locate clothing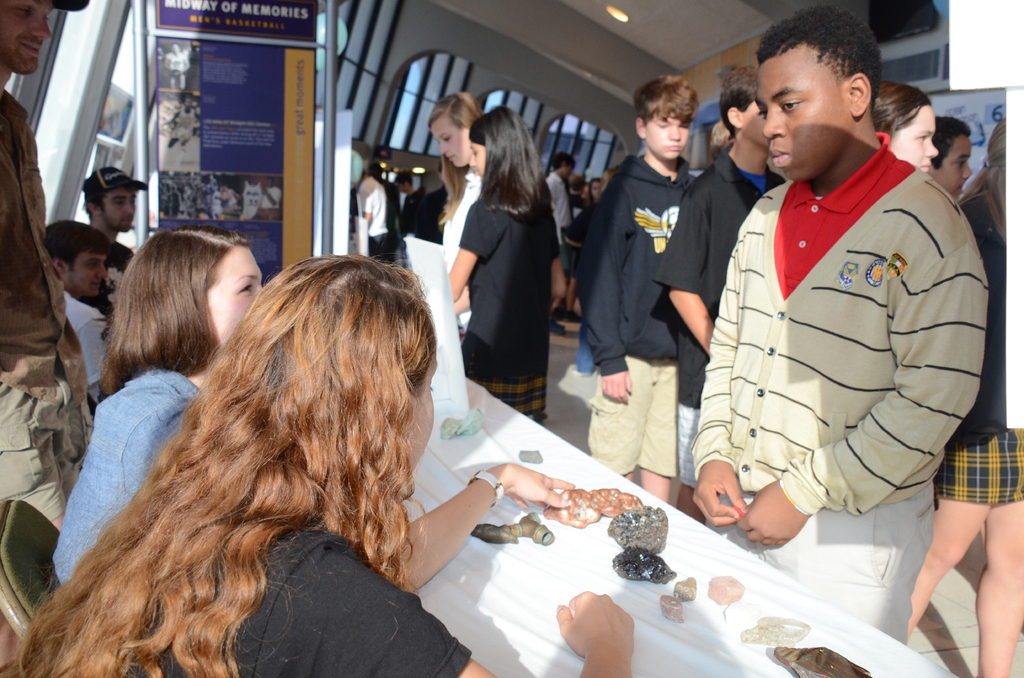
398 190 426 236
